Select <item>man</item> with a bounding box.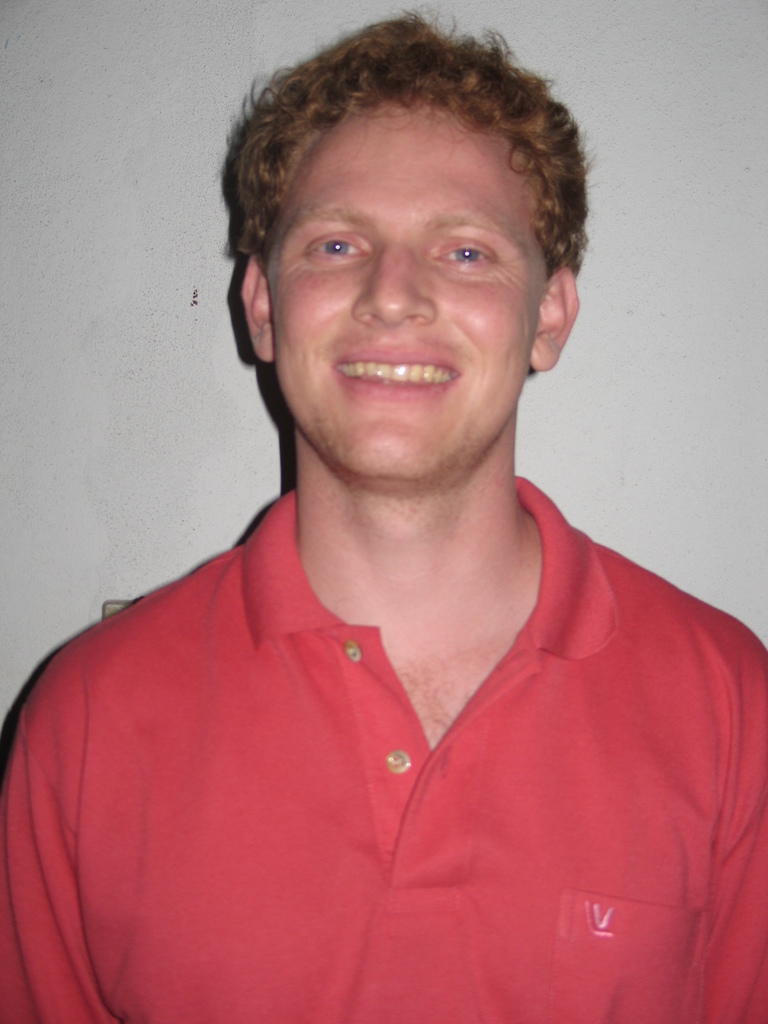
locate(6, 17, 767, 1001).
